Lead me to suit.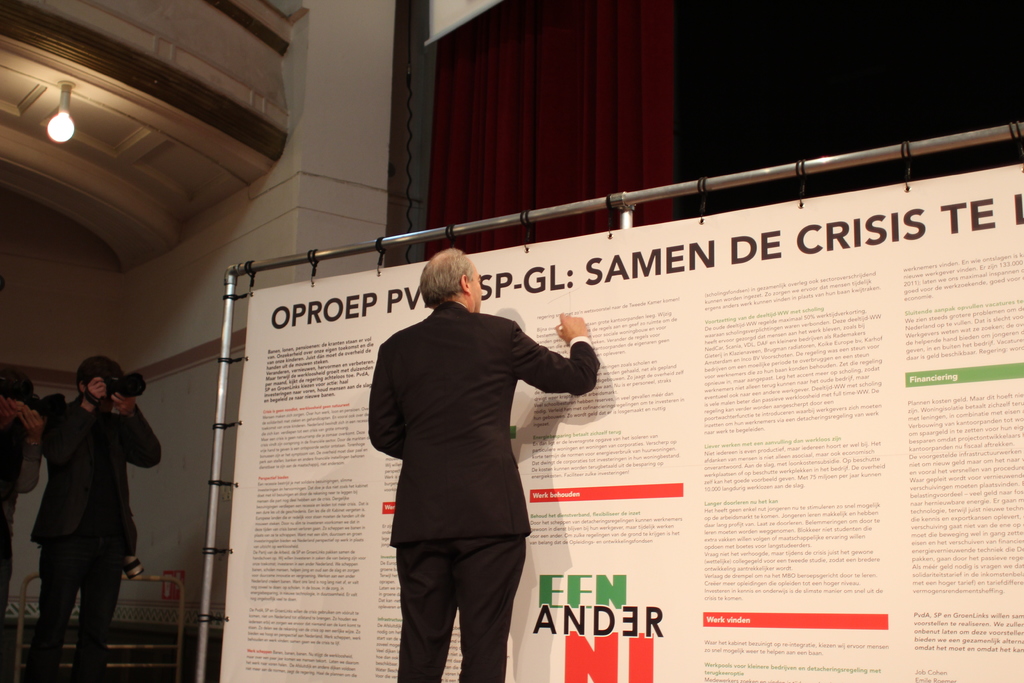
Lead to x1=358, y1=275, x2=597, y2=679.
